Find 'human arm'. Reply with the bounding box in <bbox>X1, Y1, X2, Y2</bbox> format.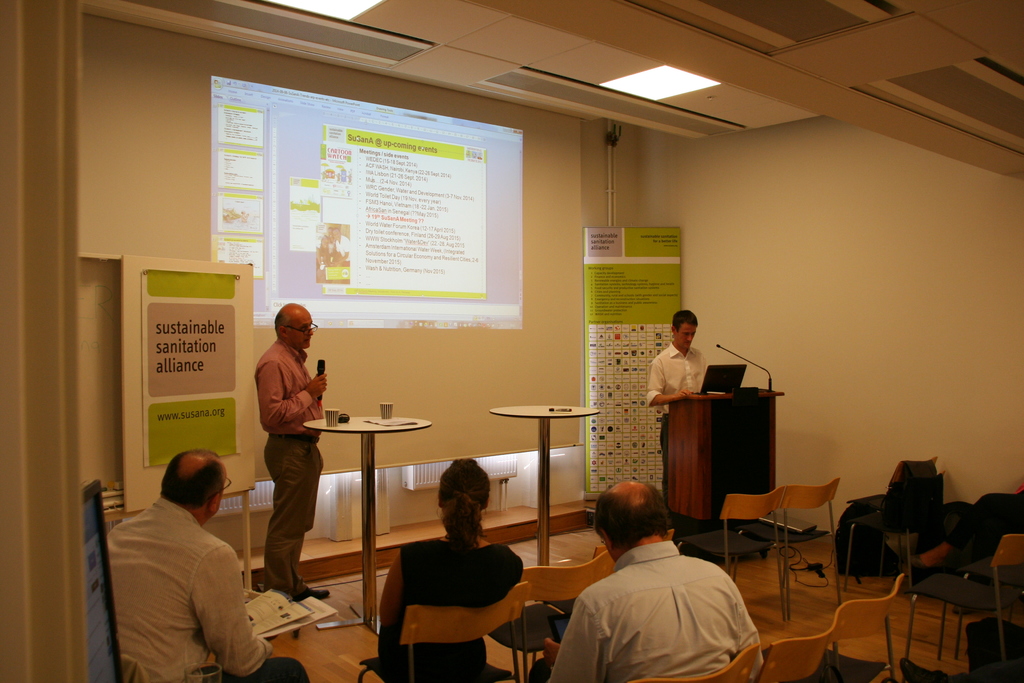
<bbox>377, 554, 407, 636</bbox>.
